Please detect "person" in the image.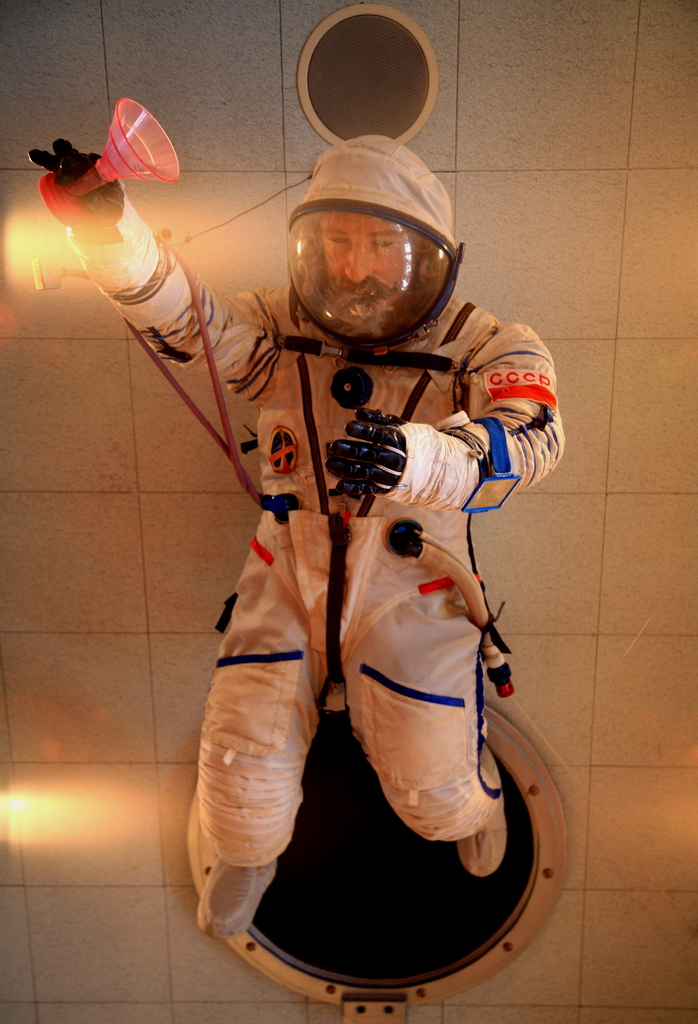
(142,102,564,984).
